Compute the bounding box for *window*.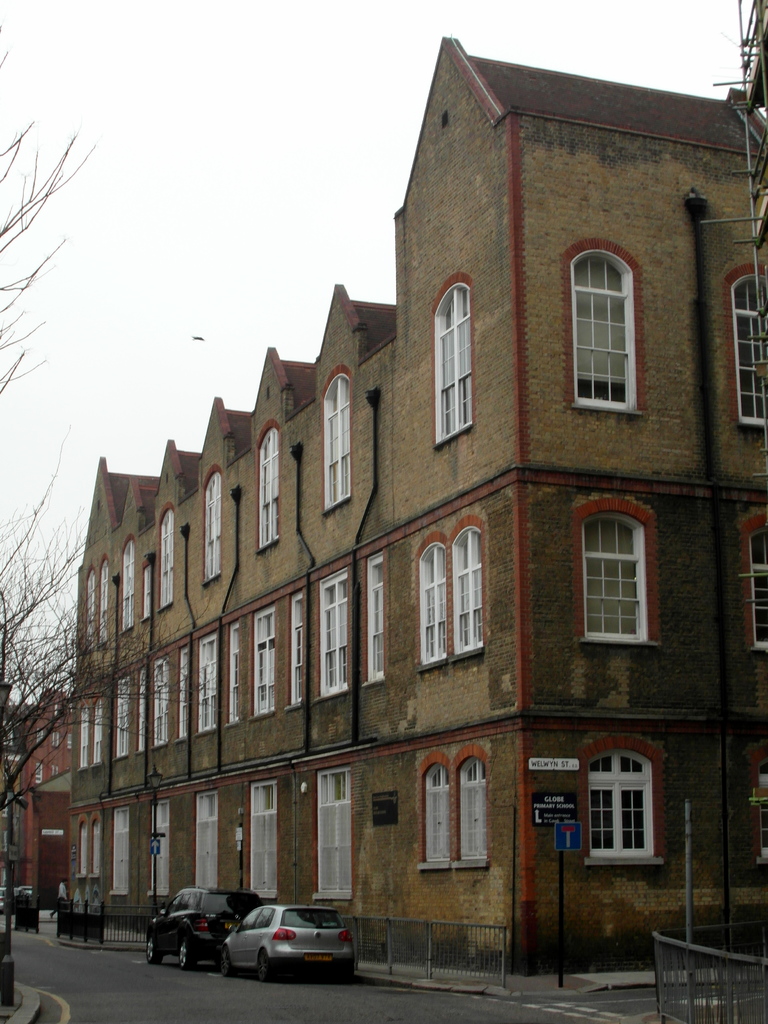
<region>556, 235, 646, 415</region>.
